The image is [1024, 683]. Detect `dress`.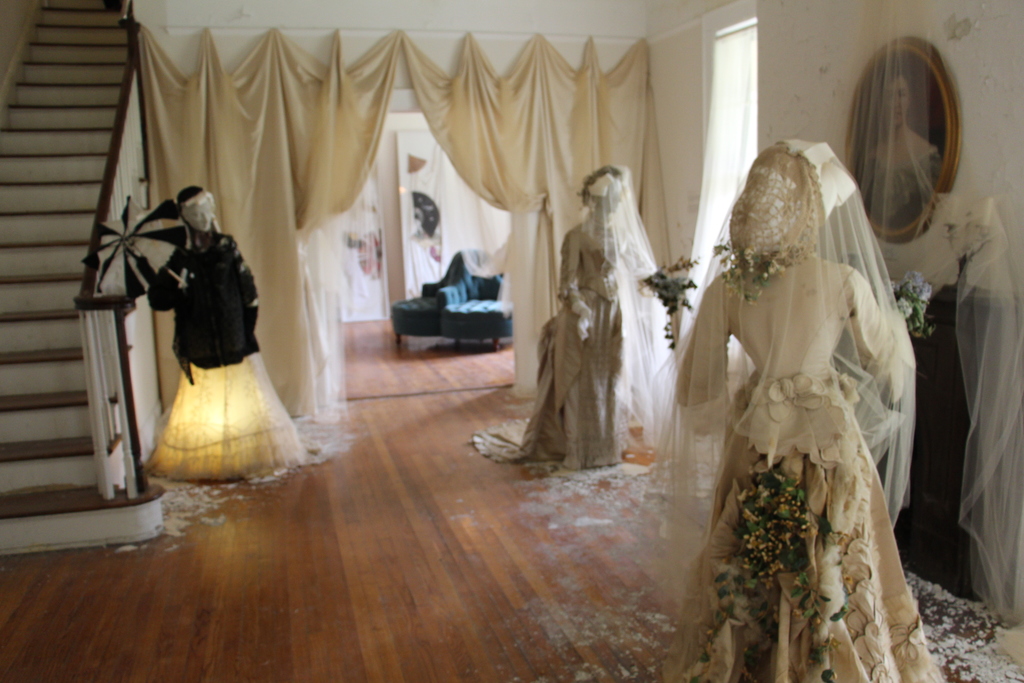
Detection: rect(469, 222, 632, 473).
